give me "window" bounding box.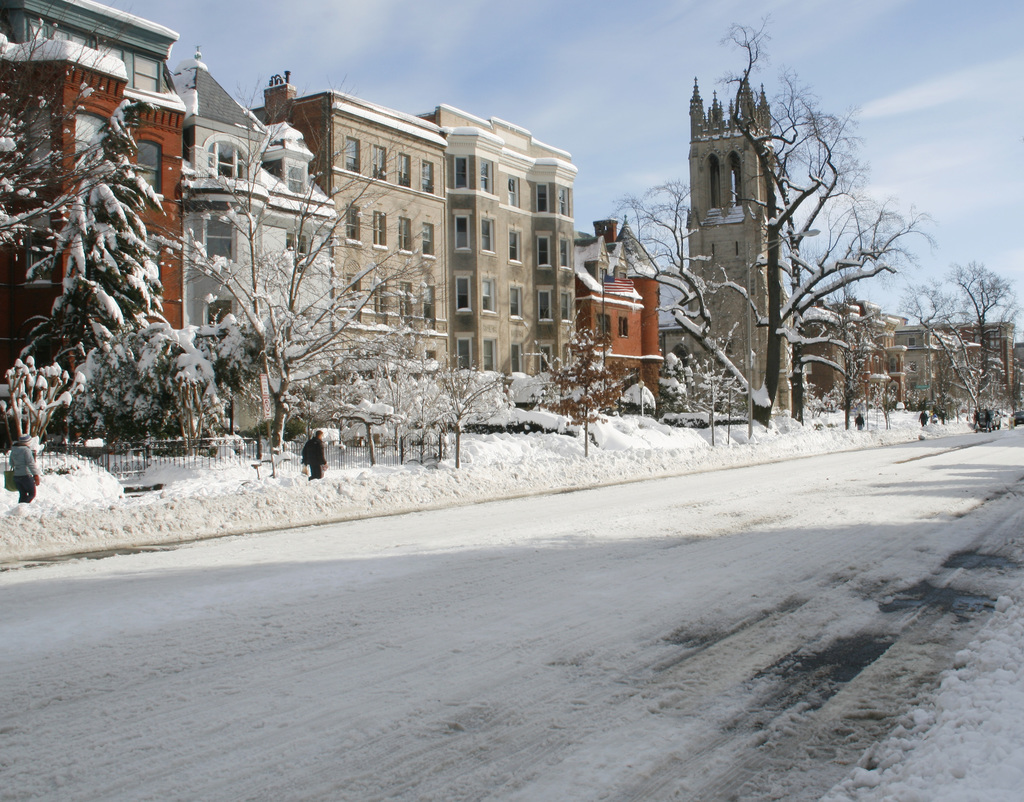
x1=371 y1=141 x2=386 y2=180.
